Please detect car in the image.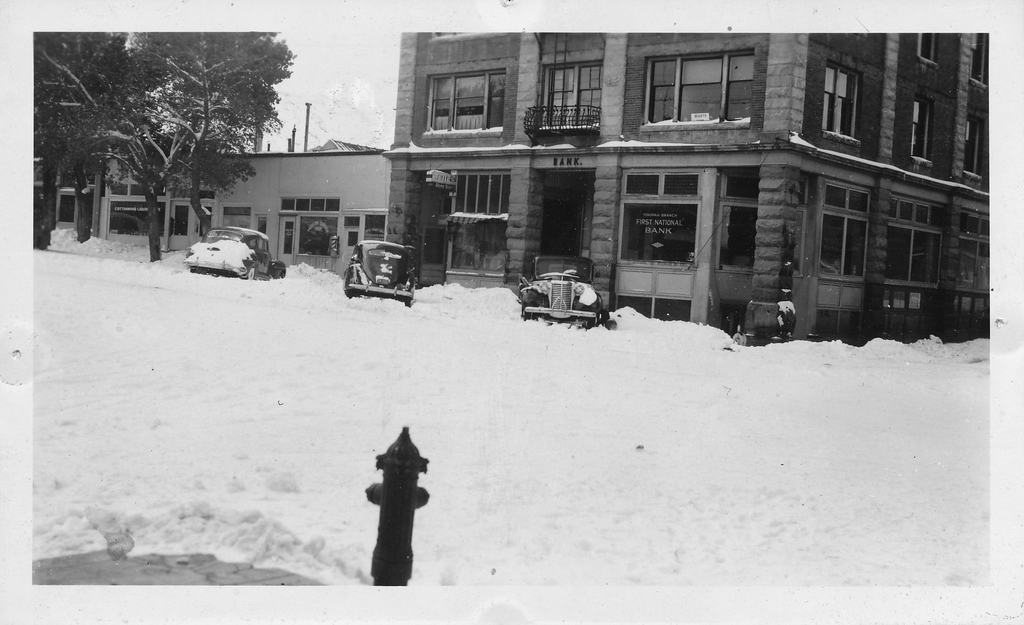
x1=518, y1=256, x2=604, y2=329.
